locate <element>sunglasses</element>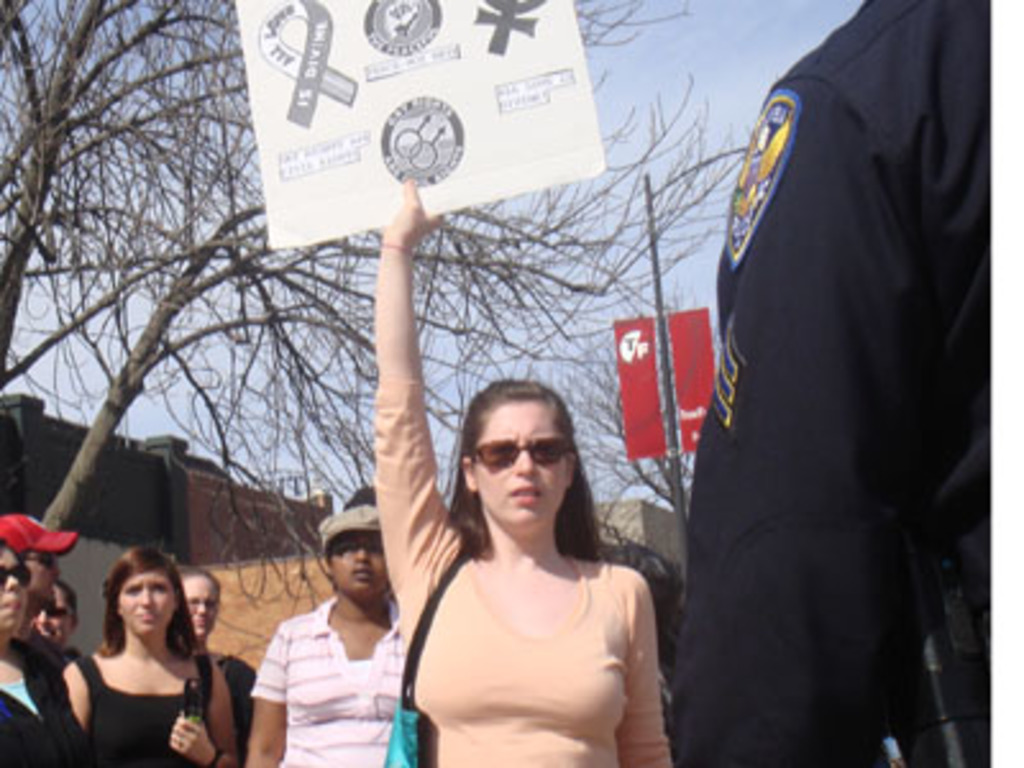
bbox=(31, 553, 56, 566)
